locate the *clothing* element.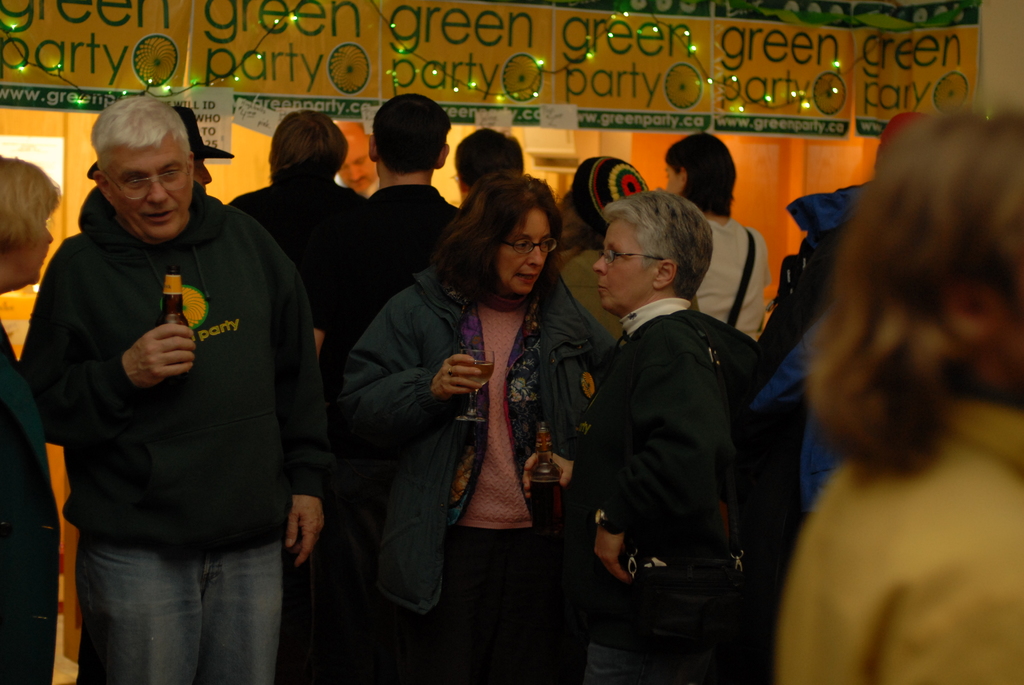
Element bbox: locate(566, 292, 737, 580).
